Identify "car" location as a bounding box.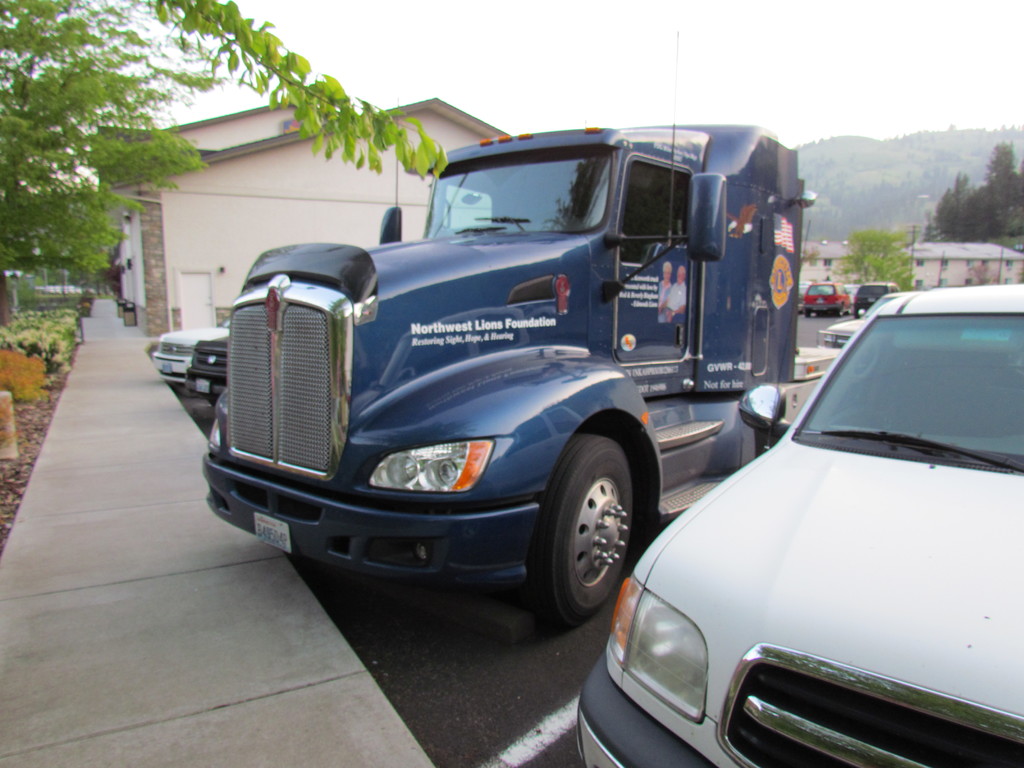
BBox(188, 338, 230, 403).
